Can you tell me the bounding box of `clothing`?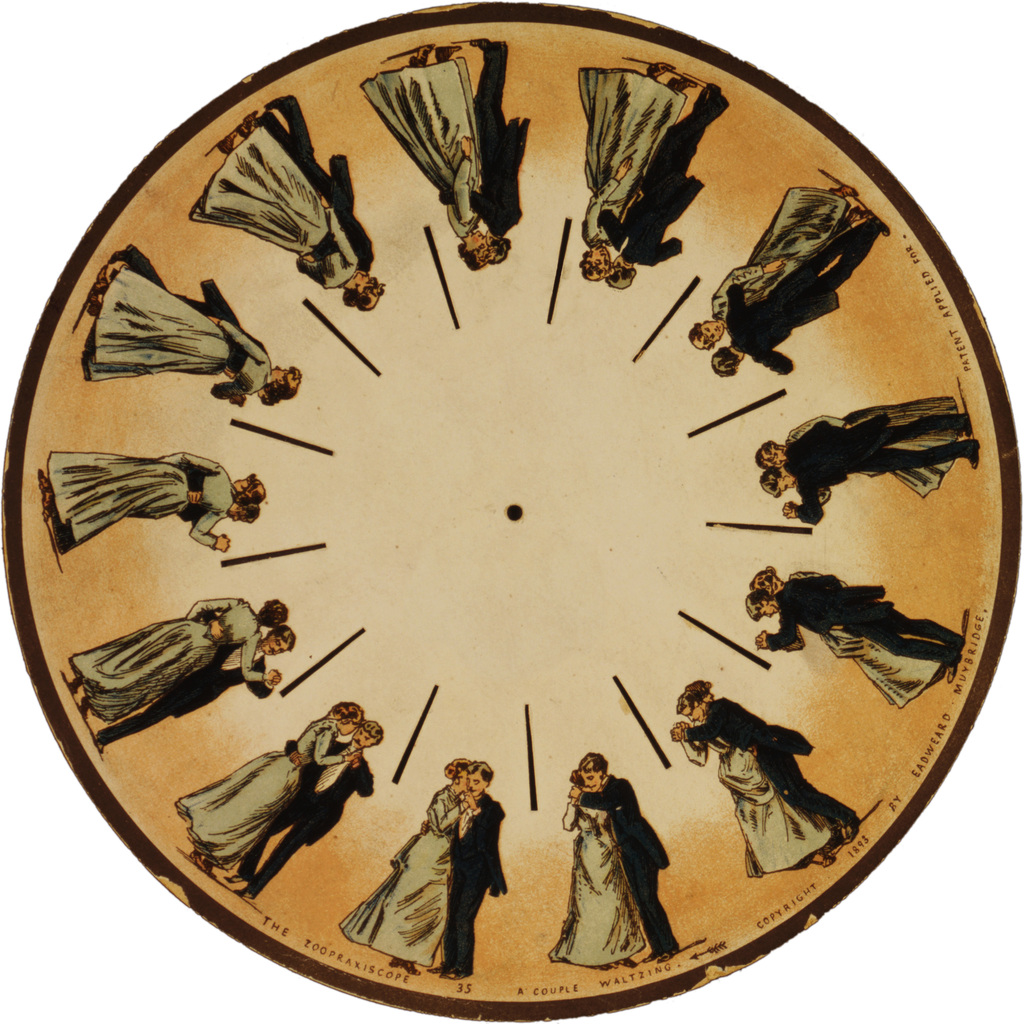
pyautogui.locateOnScreen(764, 574, 965, 653).
